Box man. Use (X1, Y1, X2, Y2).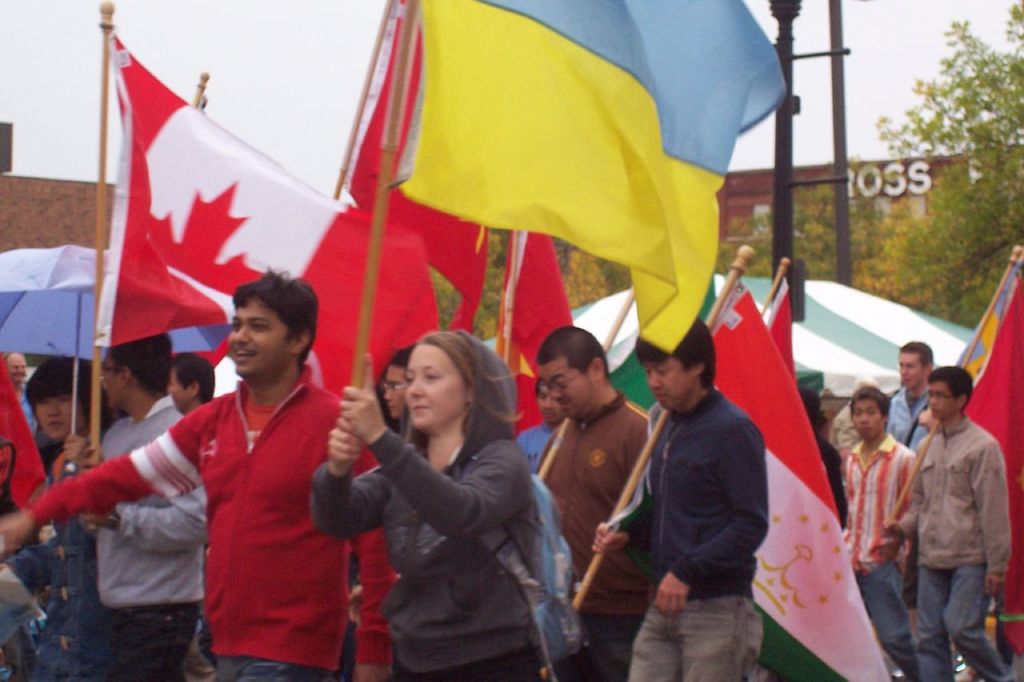
(1, 350, 45, 442).
